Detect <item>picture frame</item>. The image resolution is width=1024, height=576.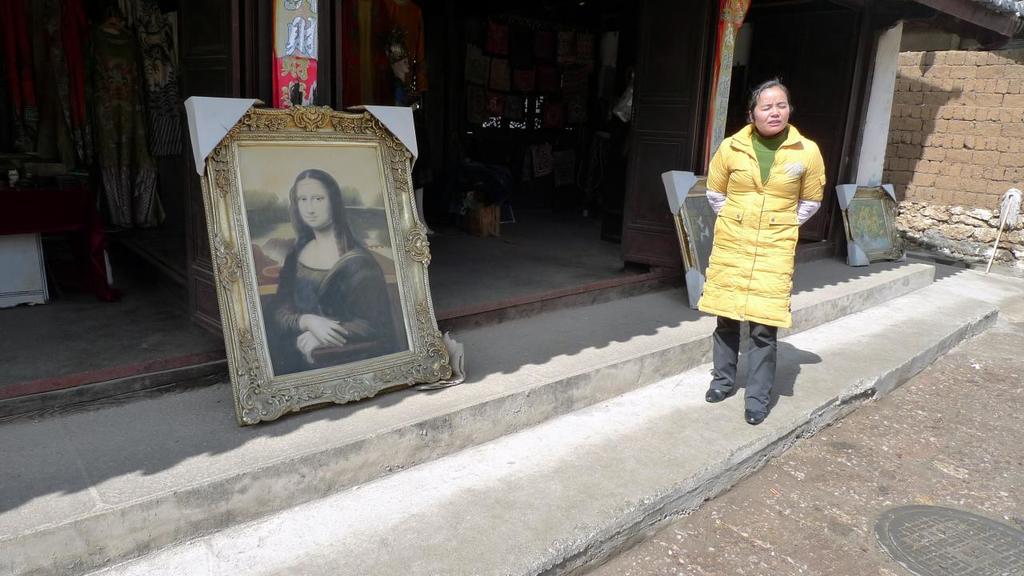
<region>662, 171, 718, 311</region>.
